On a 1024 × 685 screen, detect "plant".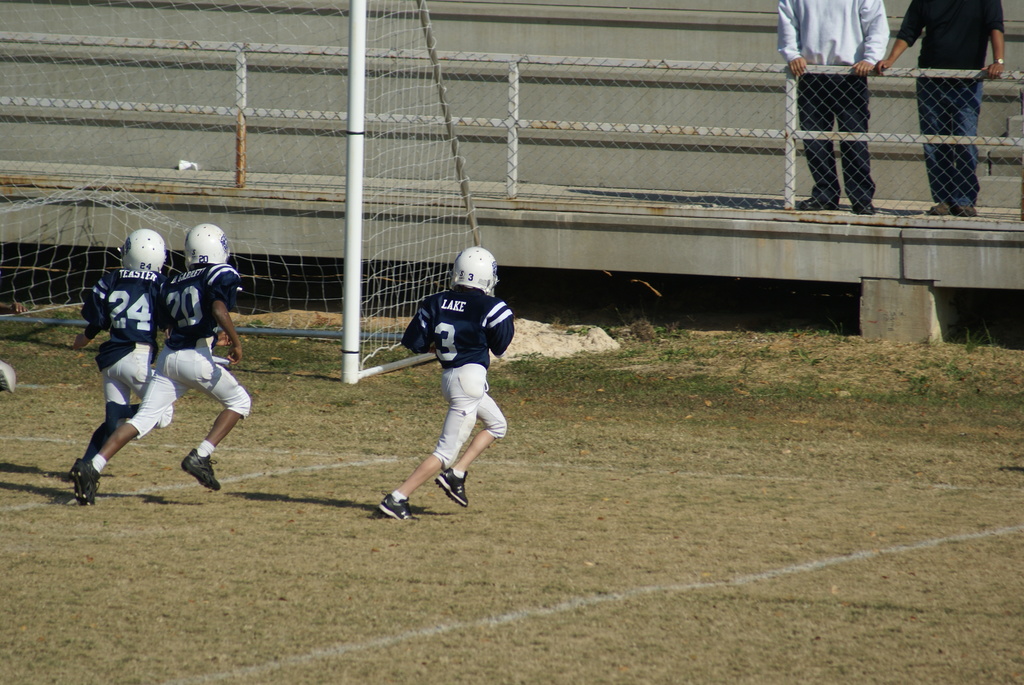
[x1=959, y1=319, x2=988, y2=350].
